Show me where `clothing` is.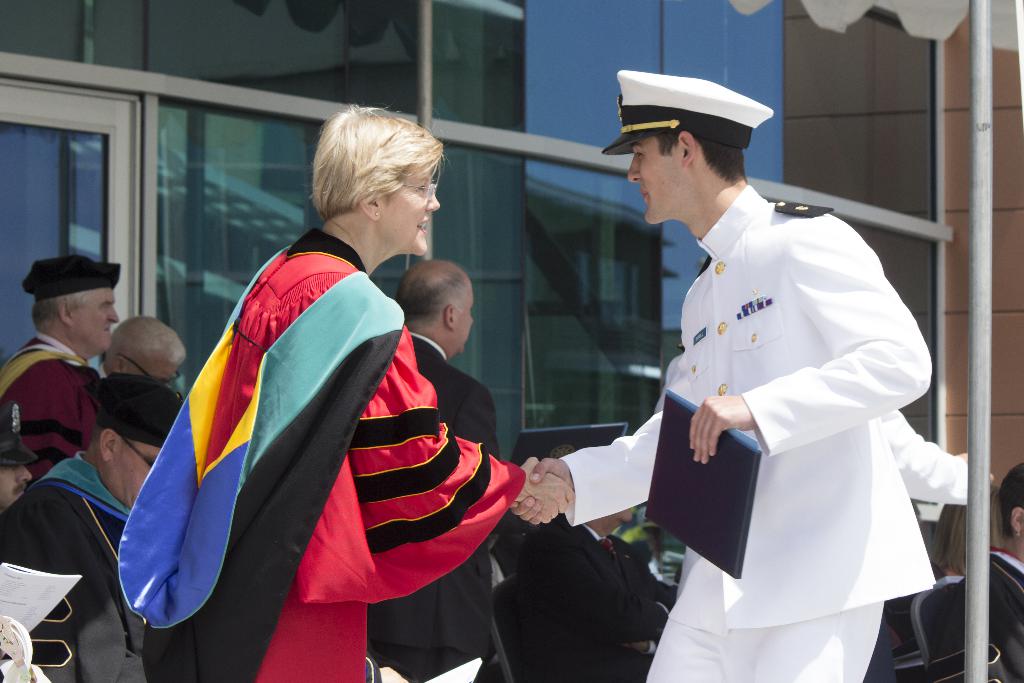
`clothing` is at locate(568, 188, 931, 682).
